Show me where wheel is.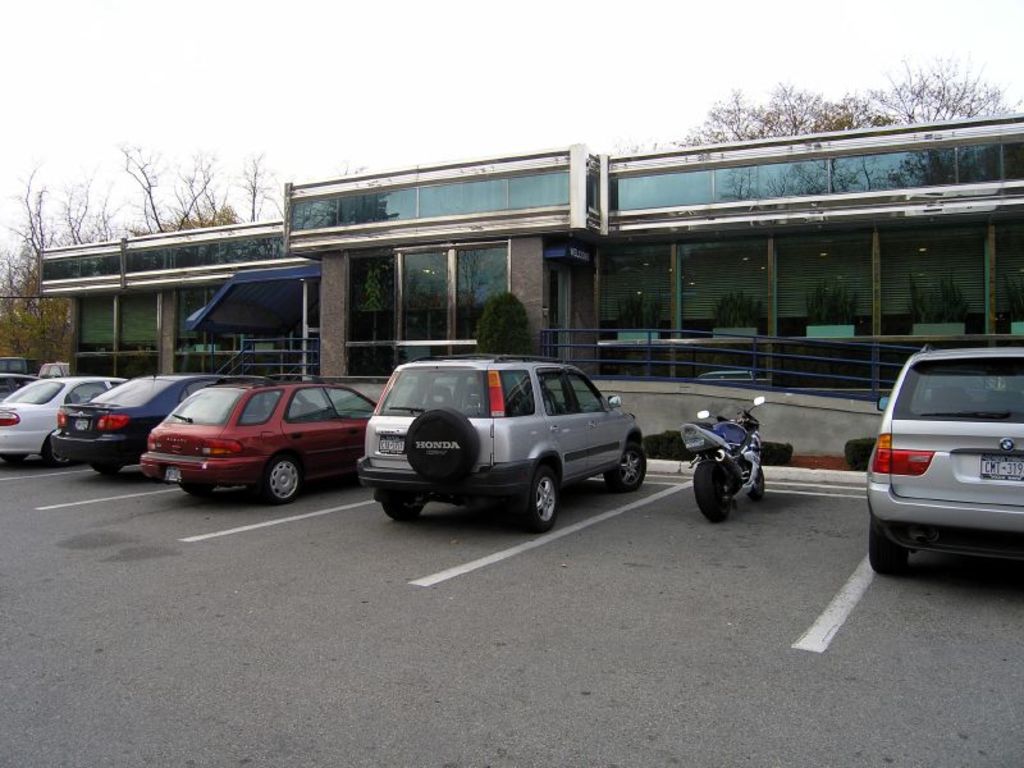
wheel is at <bbox>609, 451, 646, 494</bbox>.
